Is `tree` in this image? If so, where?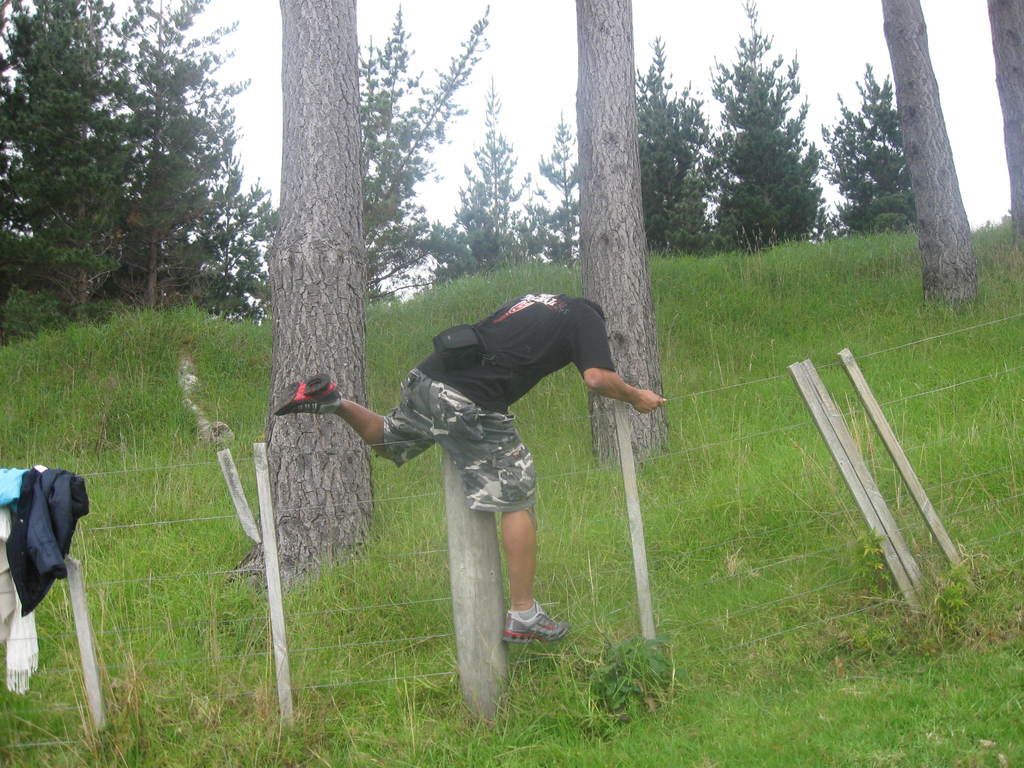
Yes, at bbox=[573, 0, 673, 482].
